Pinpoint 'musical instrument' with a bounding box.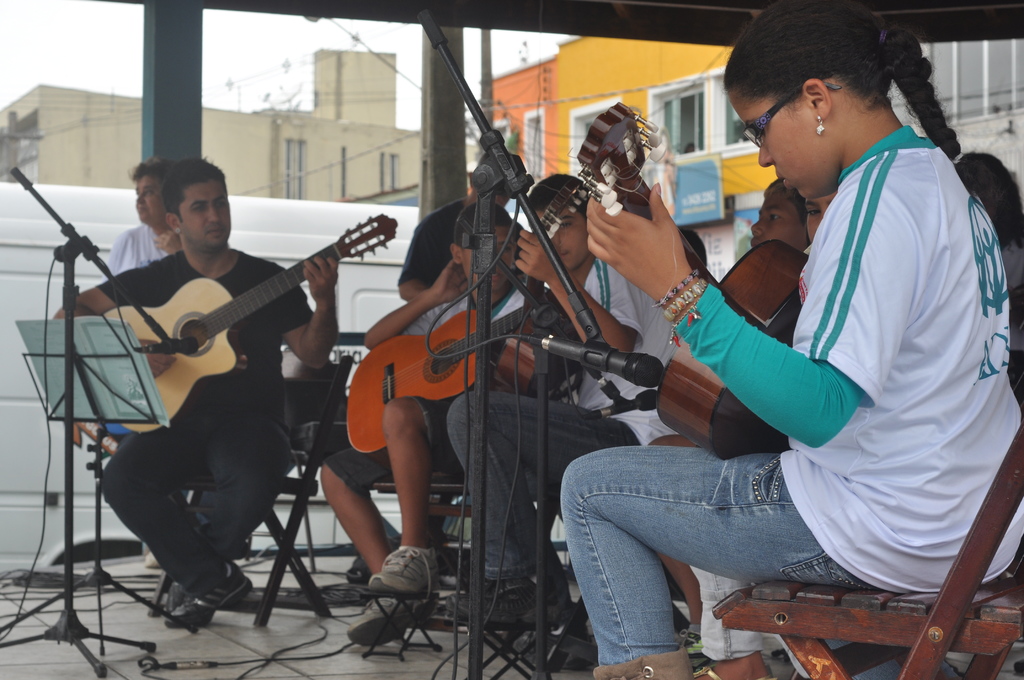
rect(330, 290, 540, 460).
